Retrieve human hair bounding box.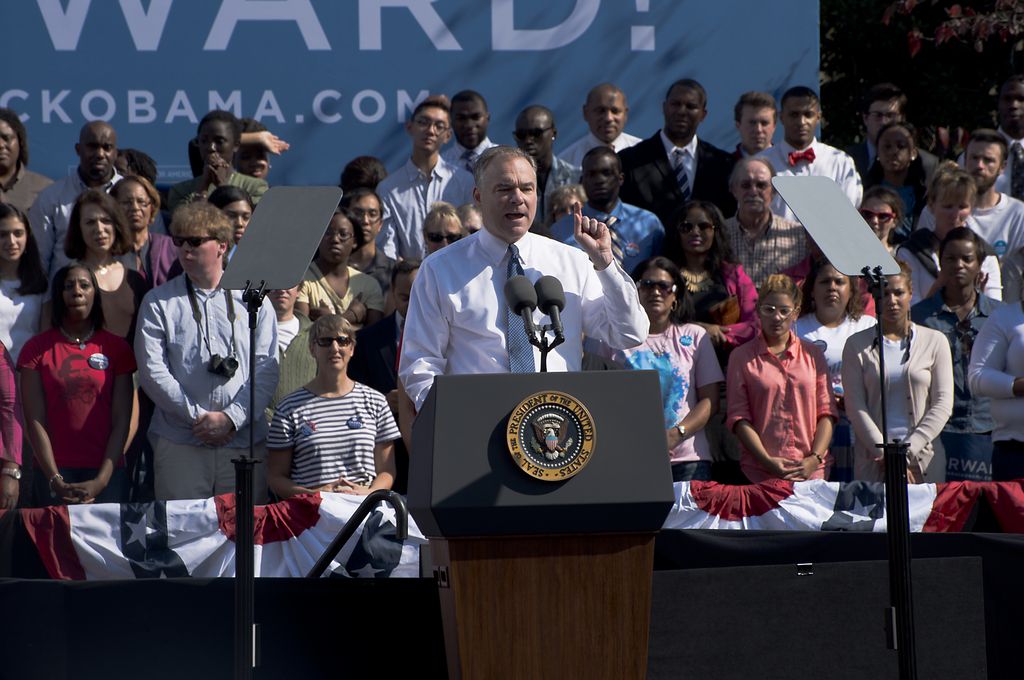
Bounding box: select_region(579, 147, 620, 170).
